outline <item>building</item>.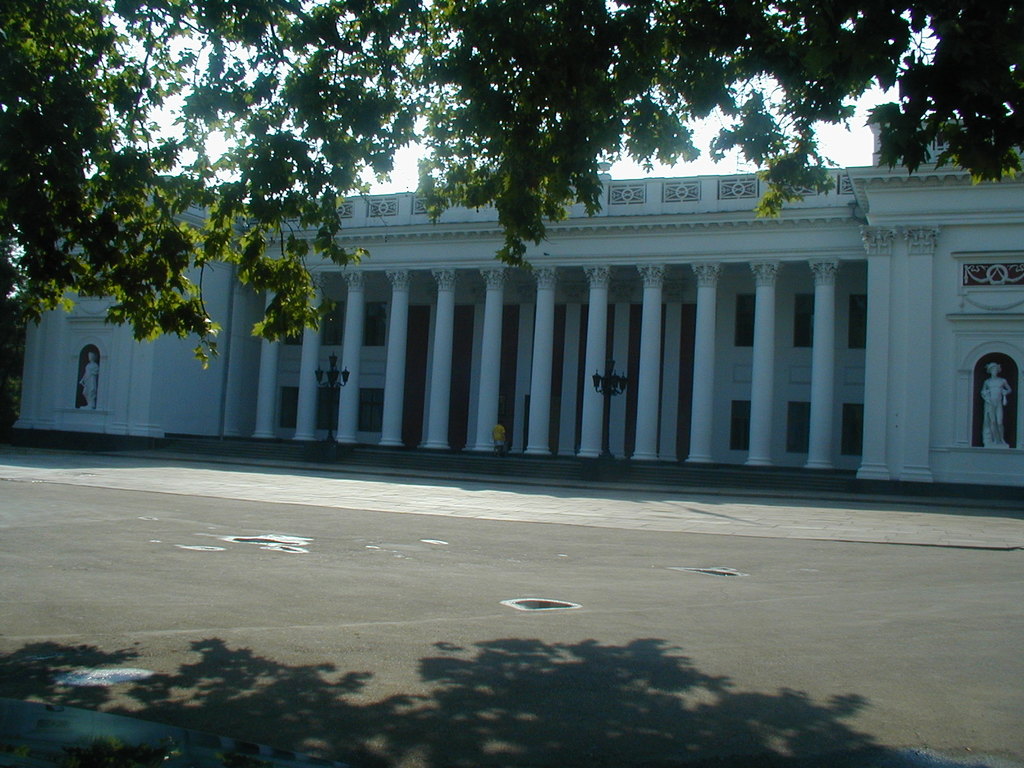
Outline: (left=10, top=113, right=1023, bottom=504).
